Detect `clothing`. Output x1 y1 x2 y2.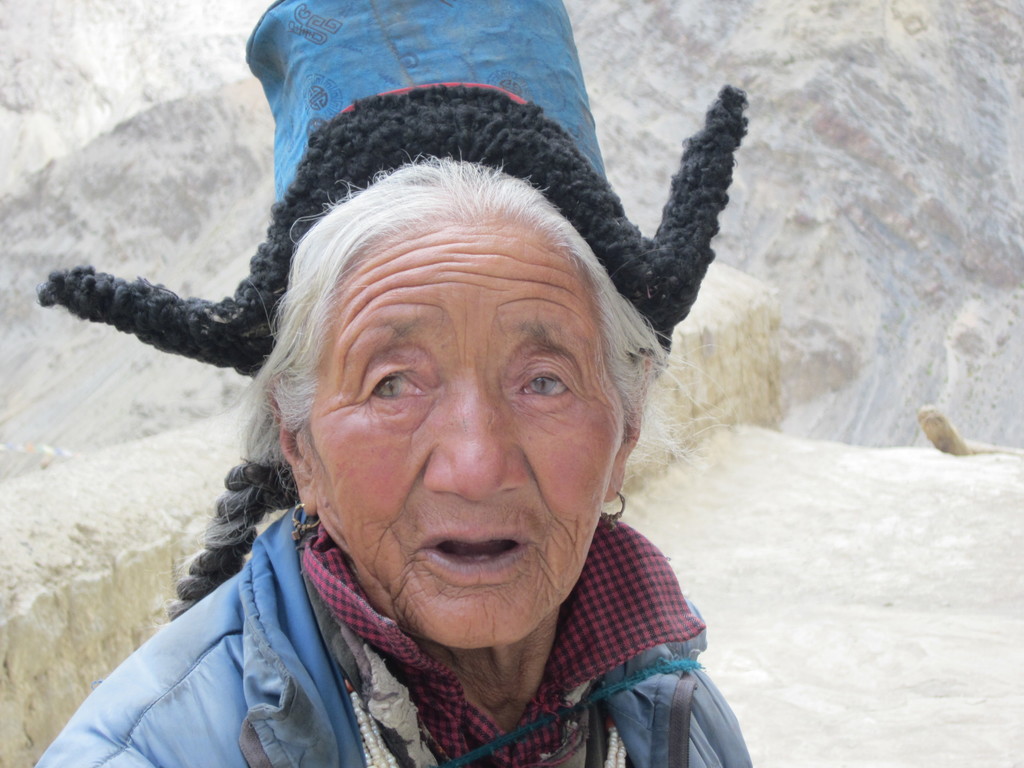
70 413 793 767.
